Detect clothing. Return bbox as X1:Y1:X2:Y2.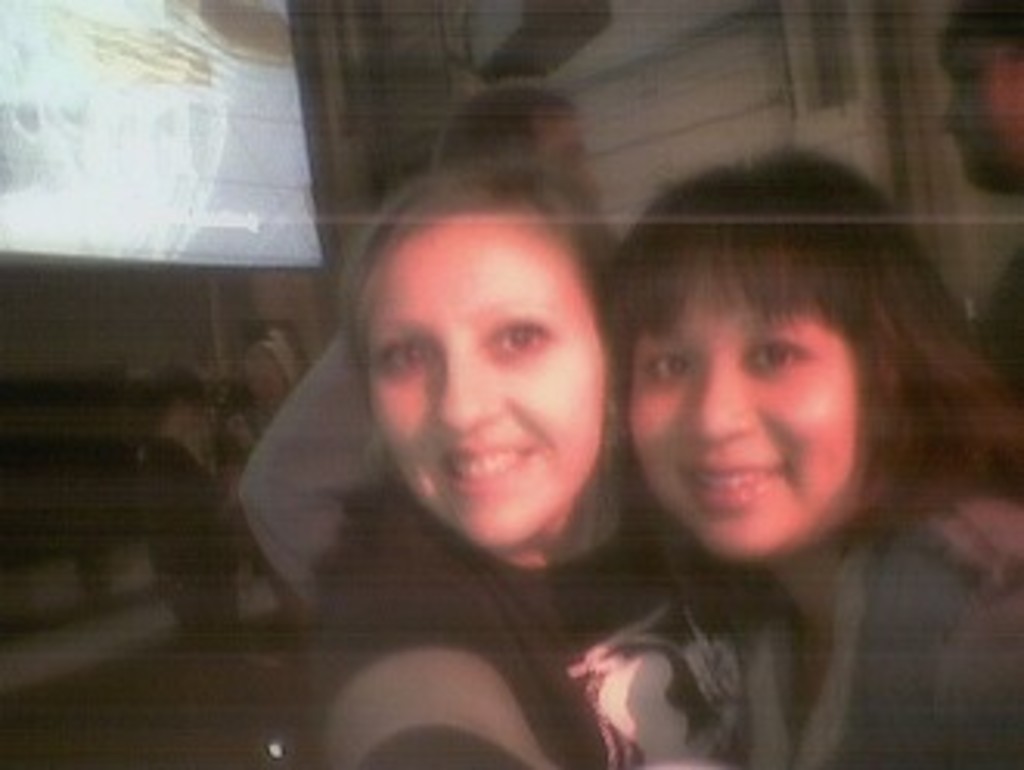
987:230:1021:497.
